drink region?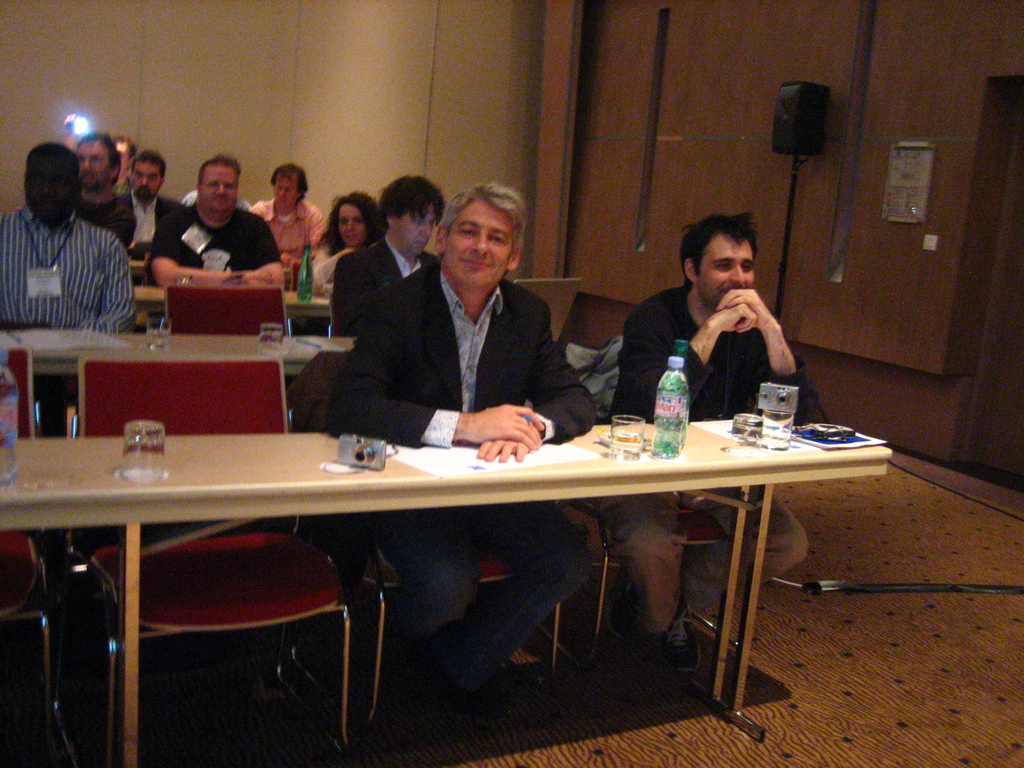
(652, 355, 688, 461)
